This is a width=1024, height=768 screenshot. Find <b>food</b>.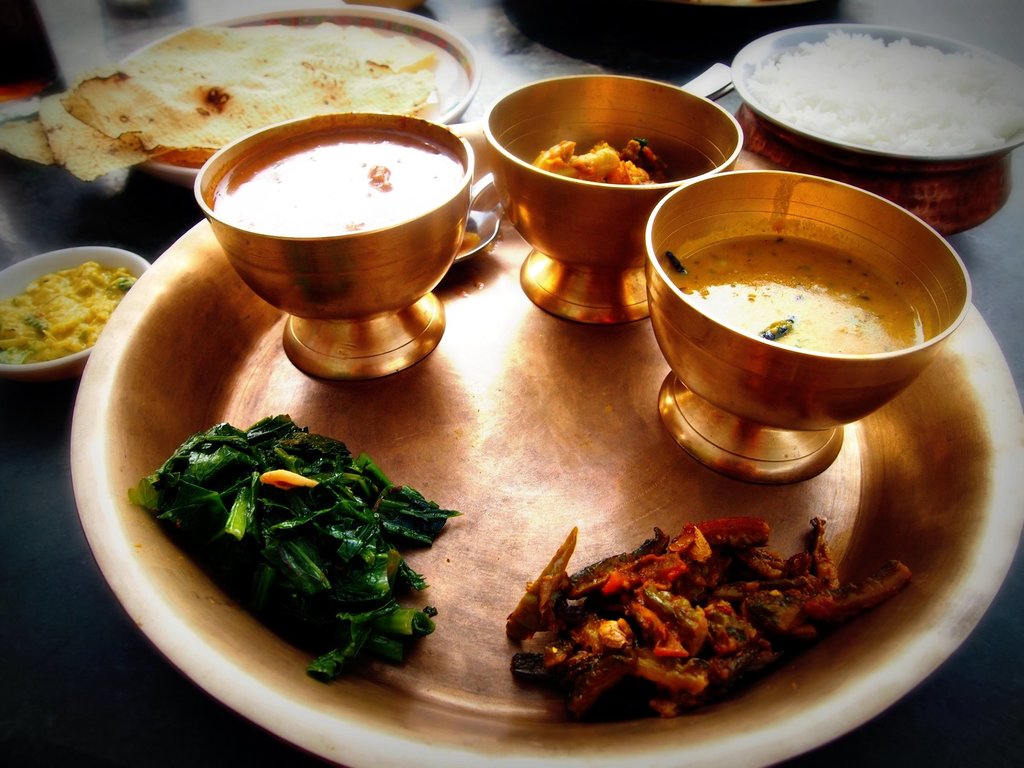
Bounding box: [x1=666, y1=231, x2=928, y2=357].
